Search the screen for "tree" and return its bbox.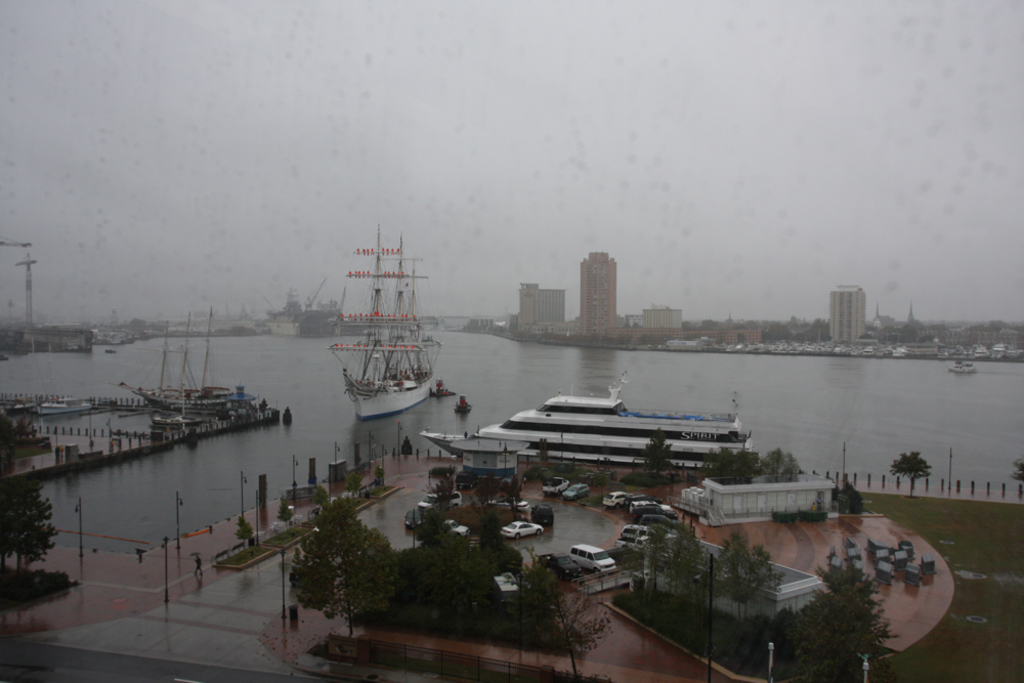
Found: (x1=892, y1=454, x2=935, y2=500).
